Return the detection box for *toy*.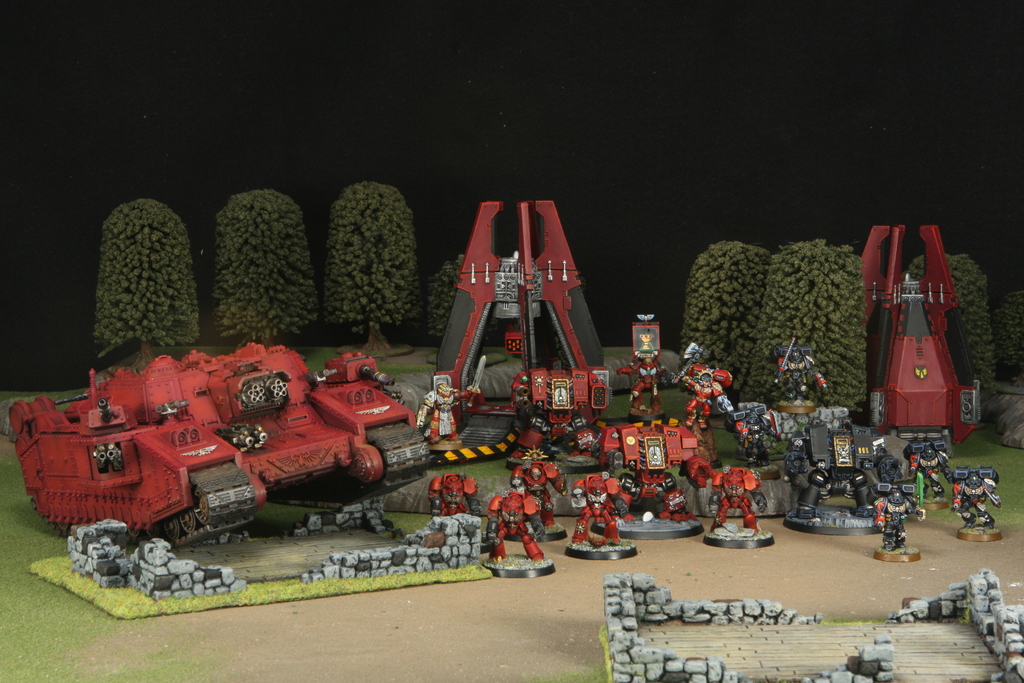
l=899, t=440, r=956, b=513.
